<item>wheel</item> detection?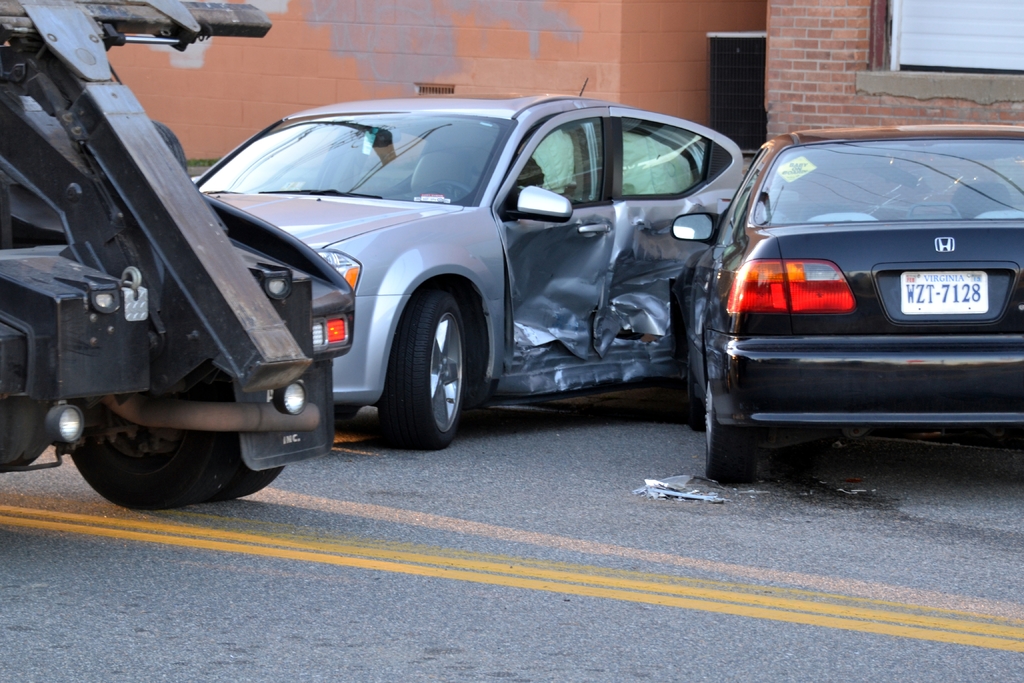
l=376, t=284, r=476, b=449
